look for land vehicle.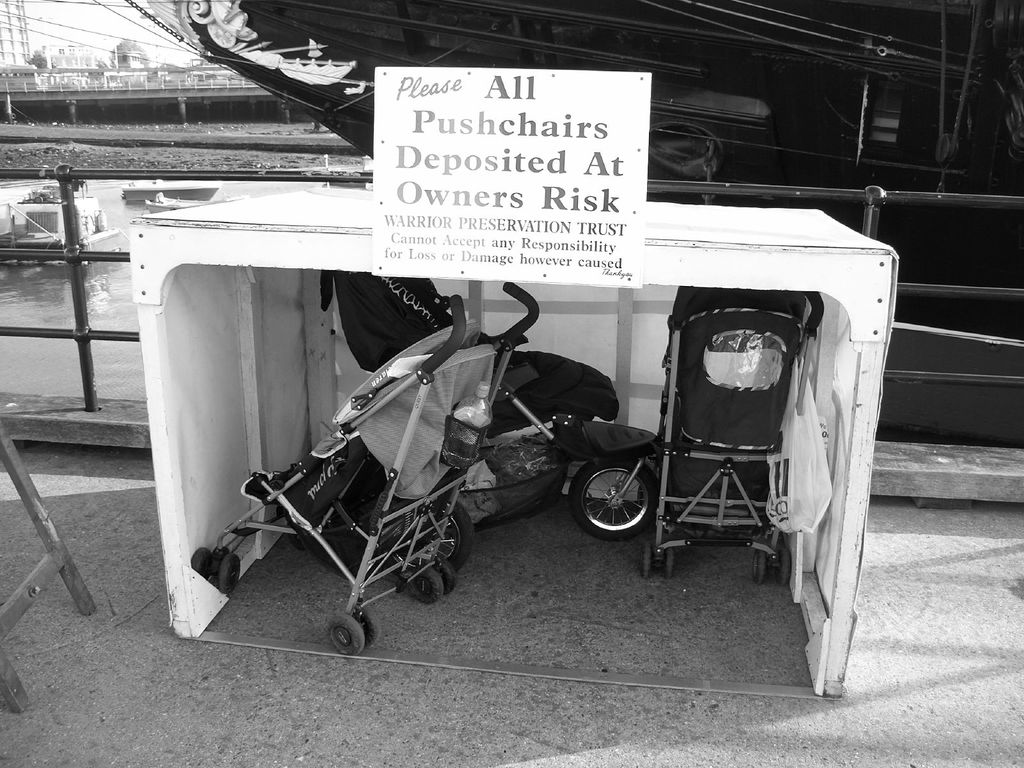
Found: [188, 282, 561, 652].
